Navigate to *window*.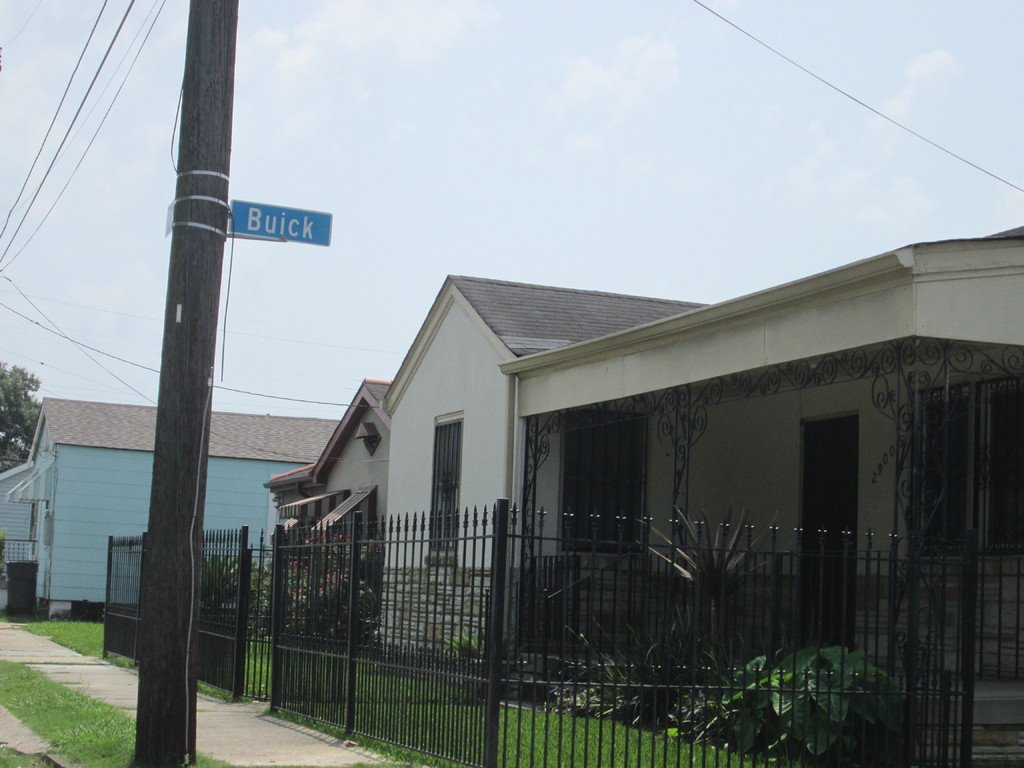
Navigation target: (x1=913, y1=373, x2=1023, y2=559).
